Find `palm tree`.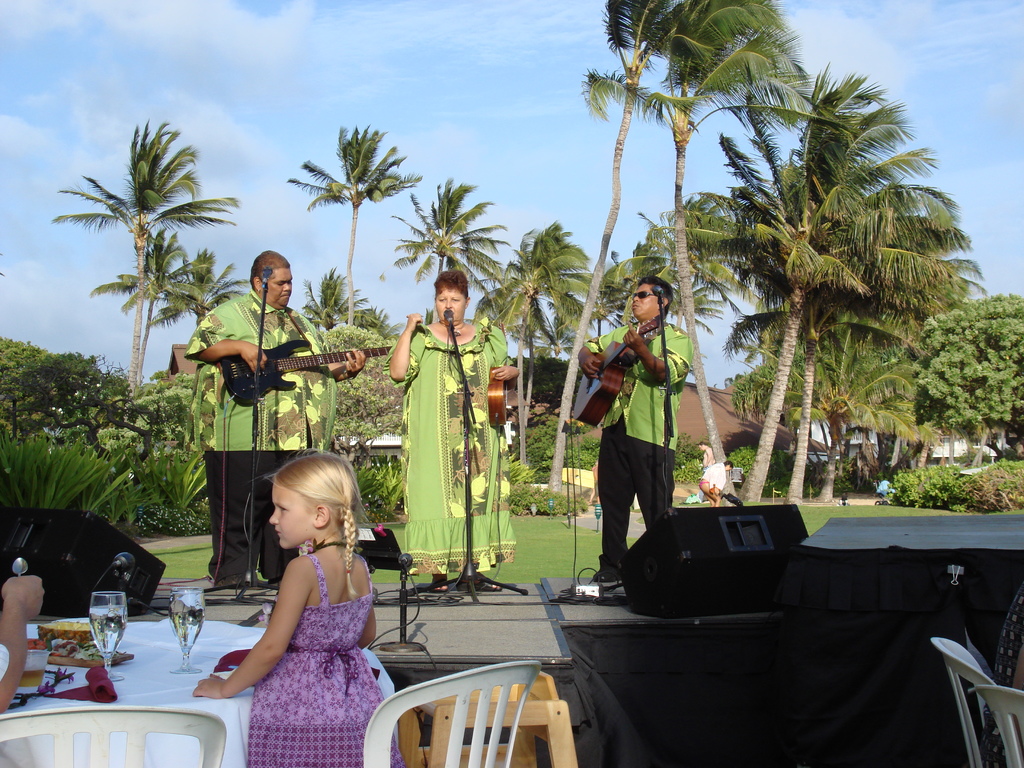
(x1=287, y1=116, x2=426, y2=326).
